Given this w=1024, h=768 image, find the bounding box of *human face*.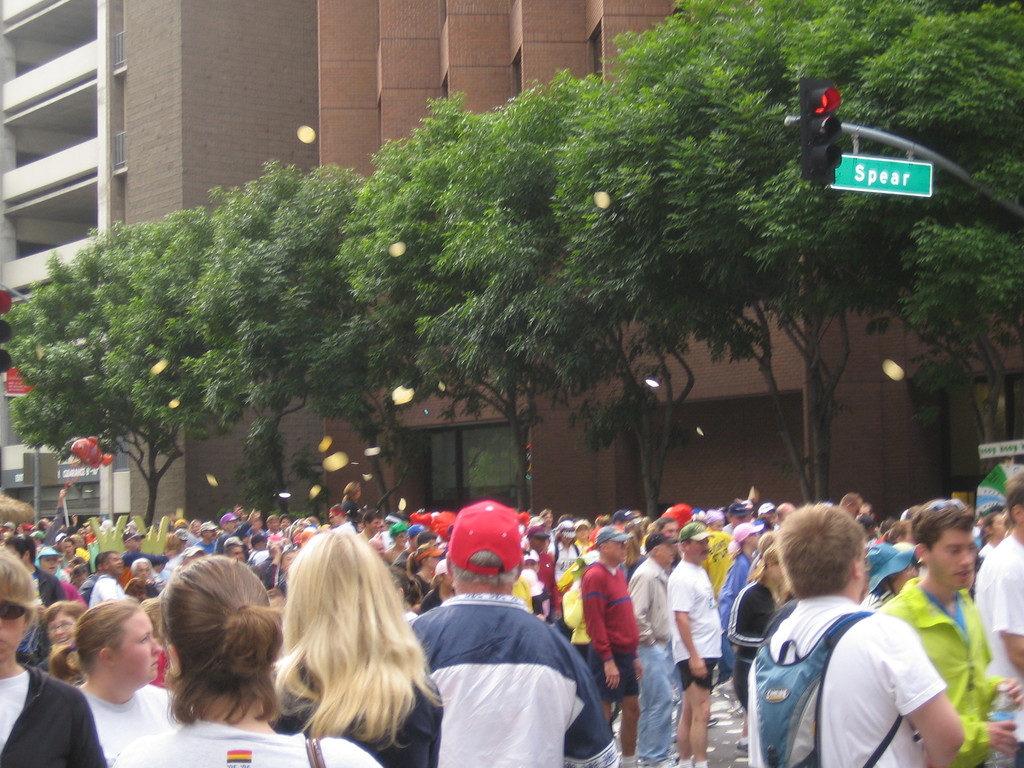
l=227, t=520, r=237, b=529.
